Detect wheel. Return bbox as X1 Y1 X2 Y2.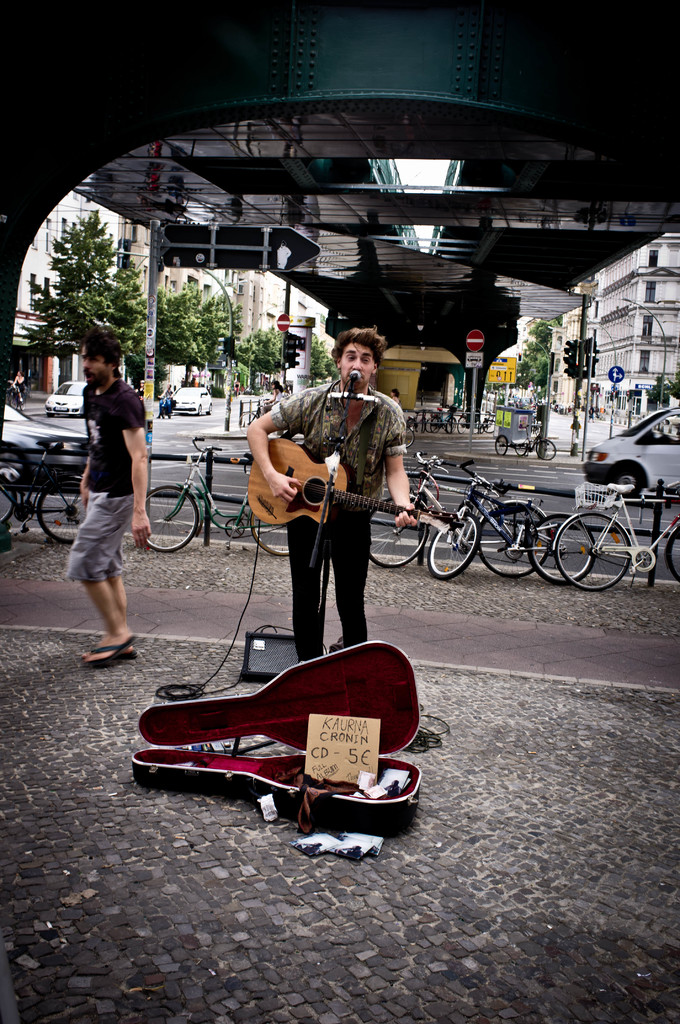
479 500 558 582.
